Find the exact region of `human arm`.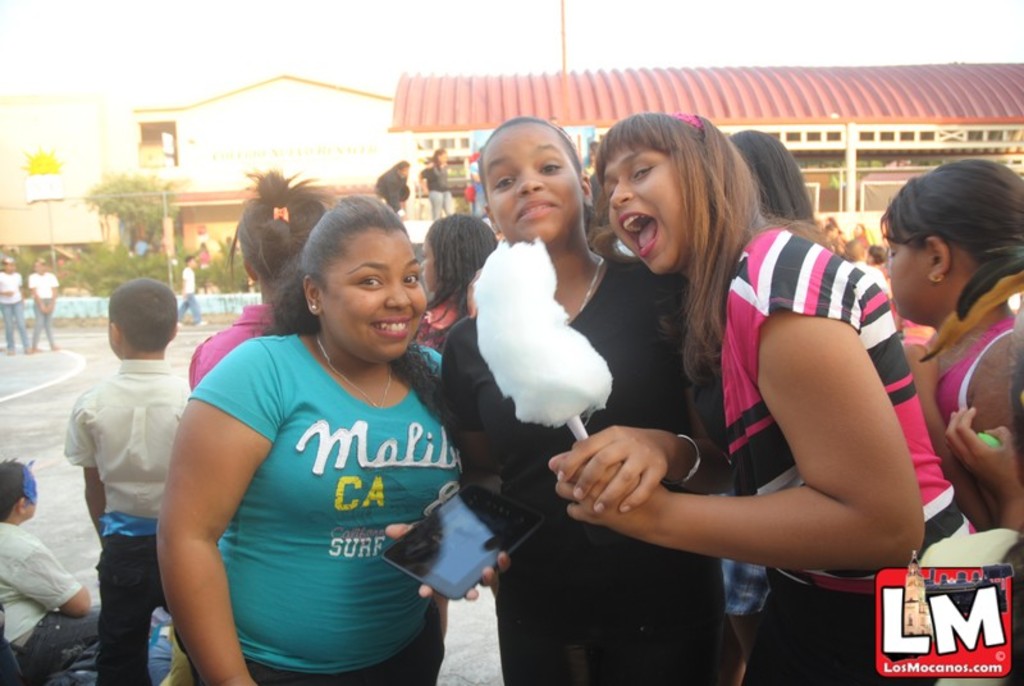
Exact region: x1=150 y1=339 x2=280 y2=685.
